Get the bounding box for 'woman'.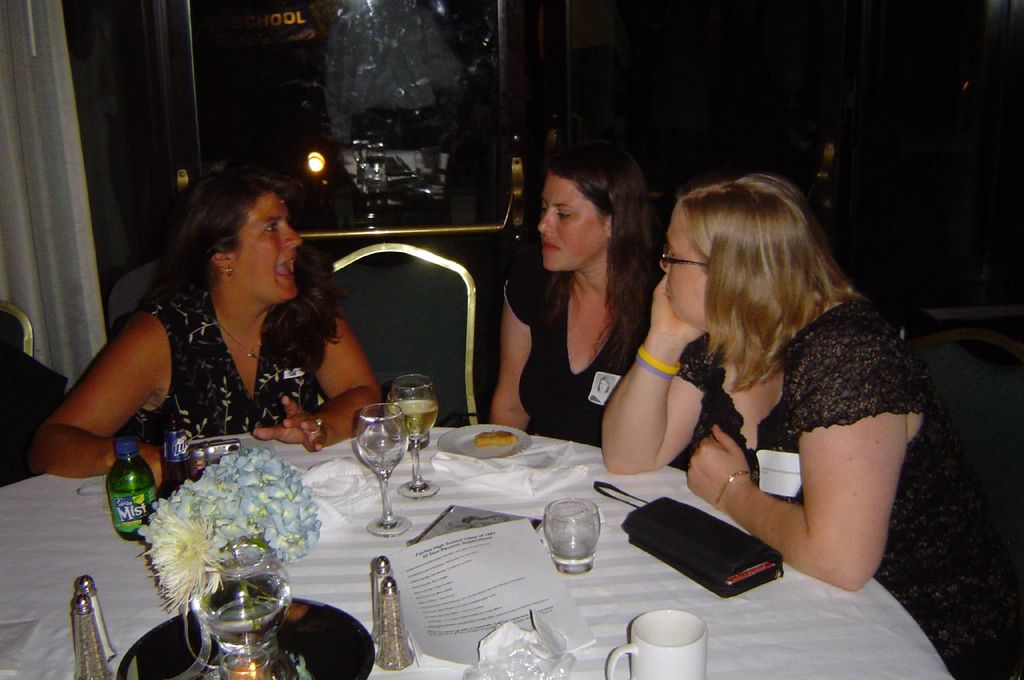
detection(490, 136, 658, 438).
